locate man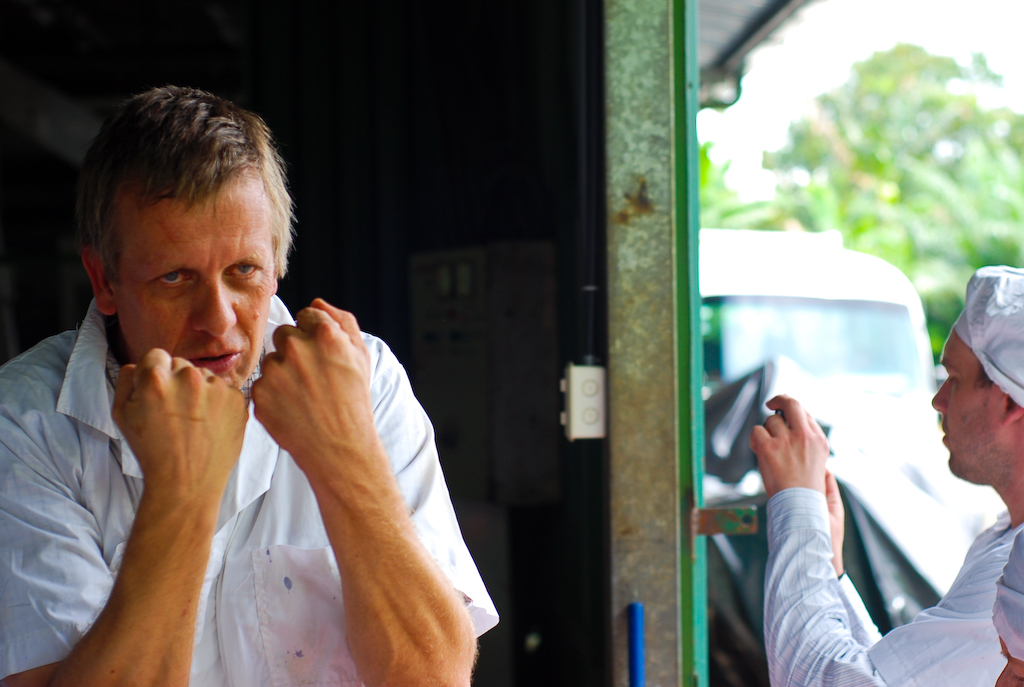
(left=984, top=525, right=1023, bottom=686)
